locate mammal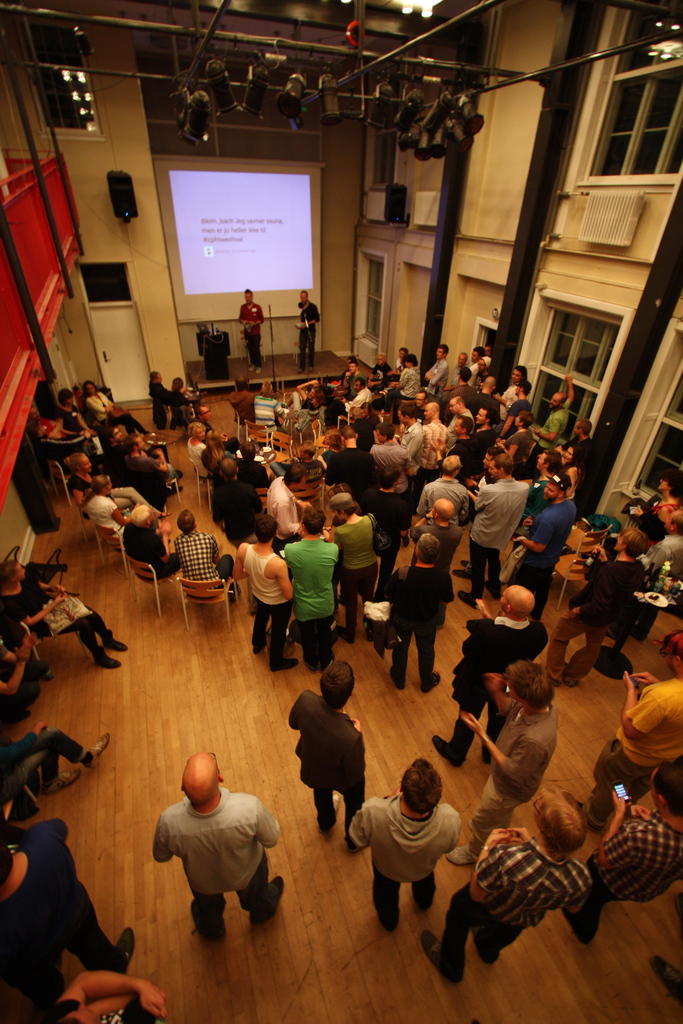
box=[420, 397, 453, 483]
